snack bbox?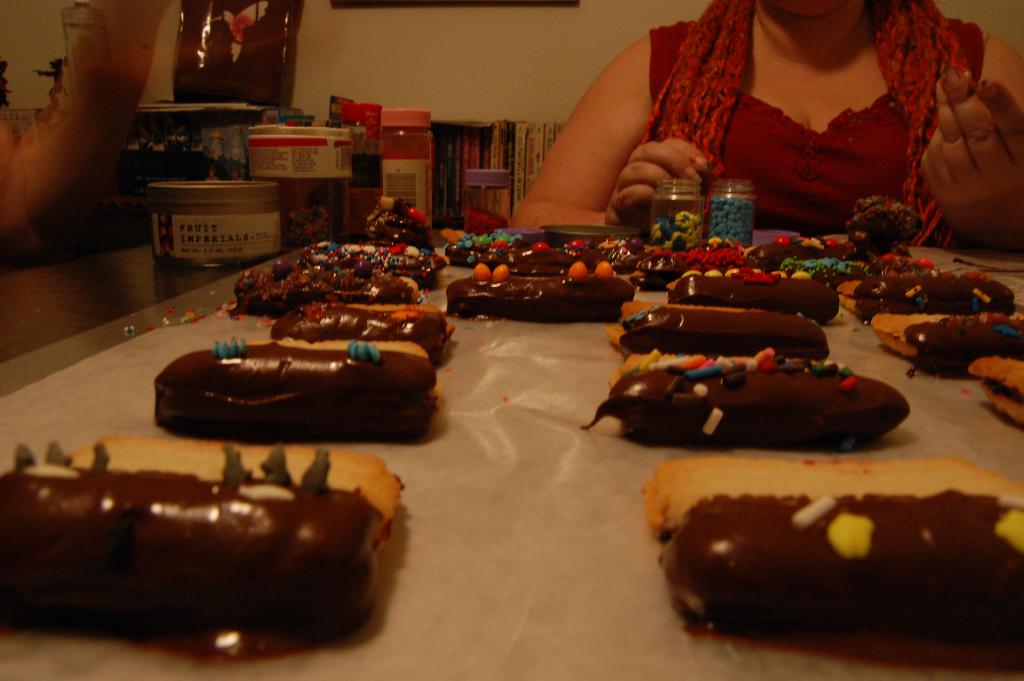
<region>975, 353, 1023, 424</region>
